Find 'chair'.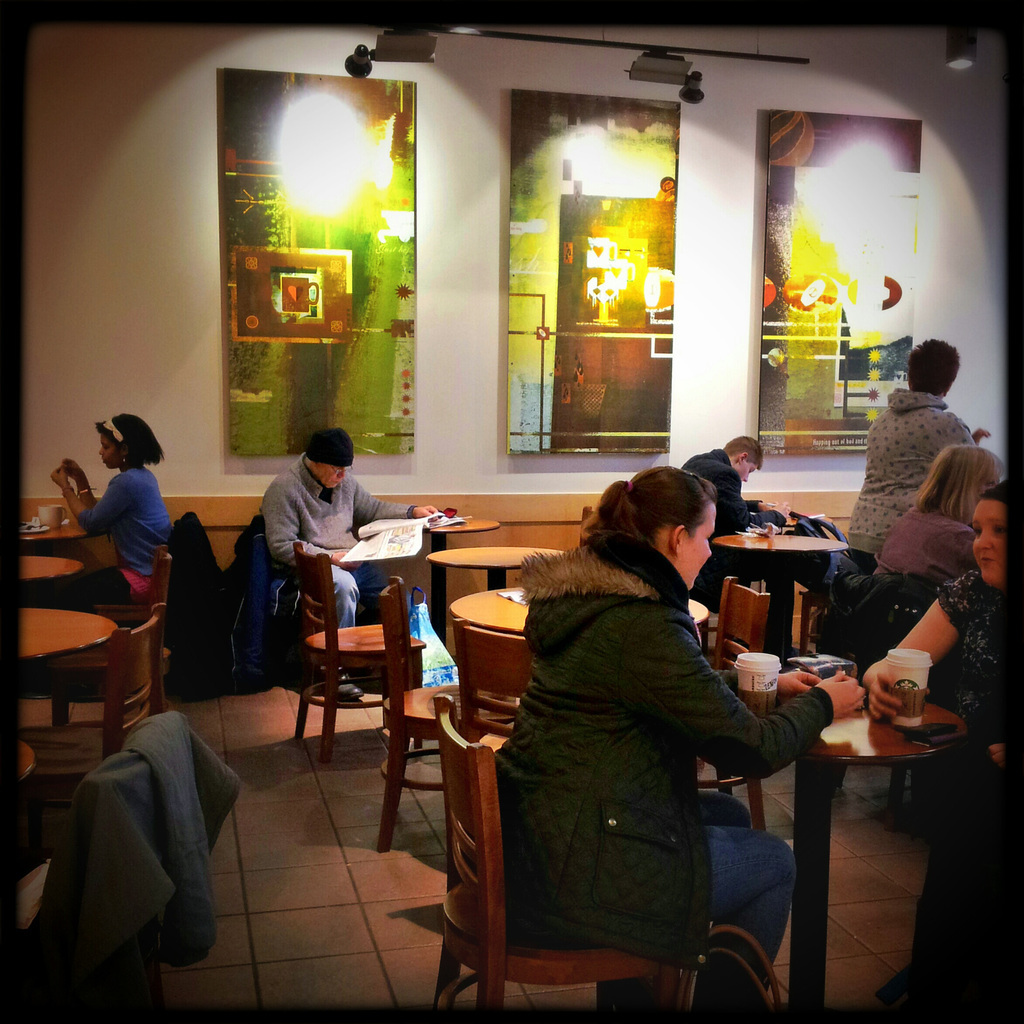
(x1=88, y1=513, x2=195, y2=686).
